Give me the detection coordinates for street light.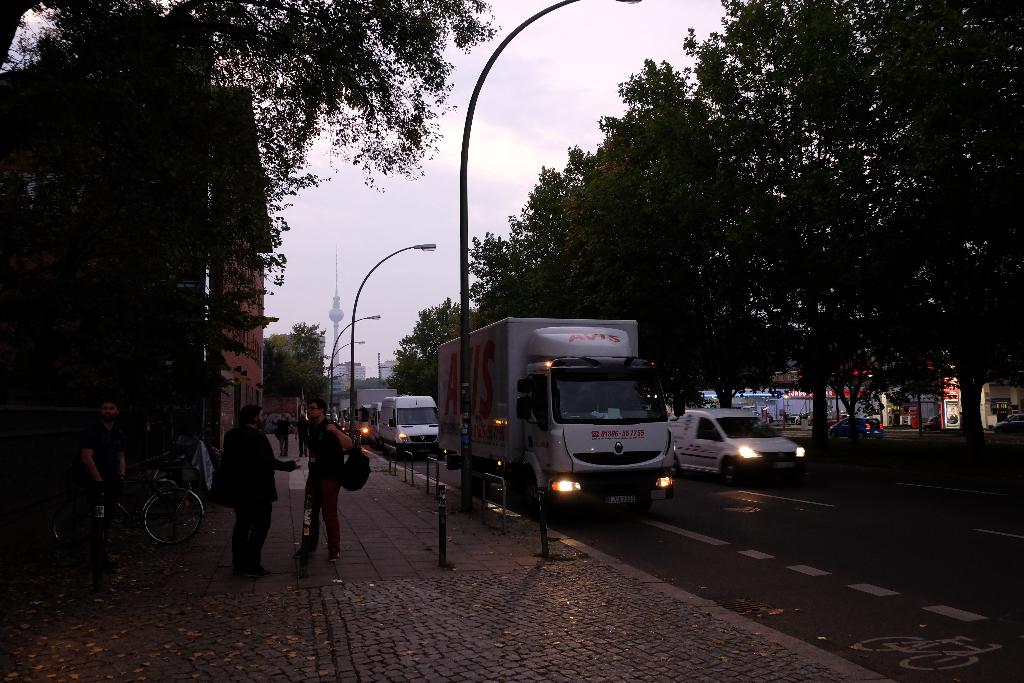
box(318, 337, 369, 370).
